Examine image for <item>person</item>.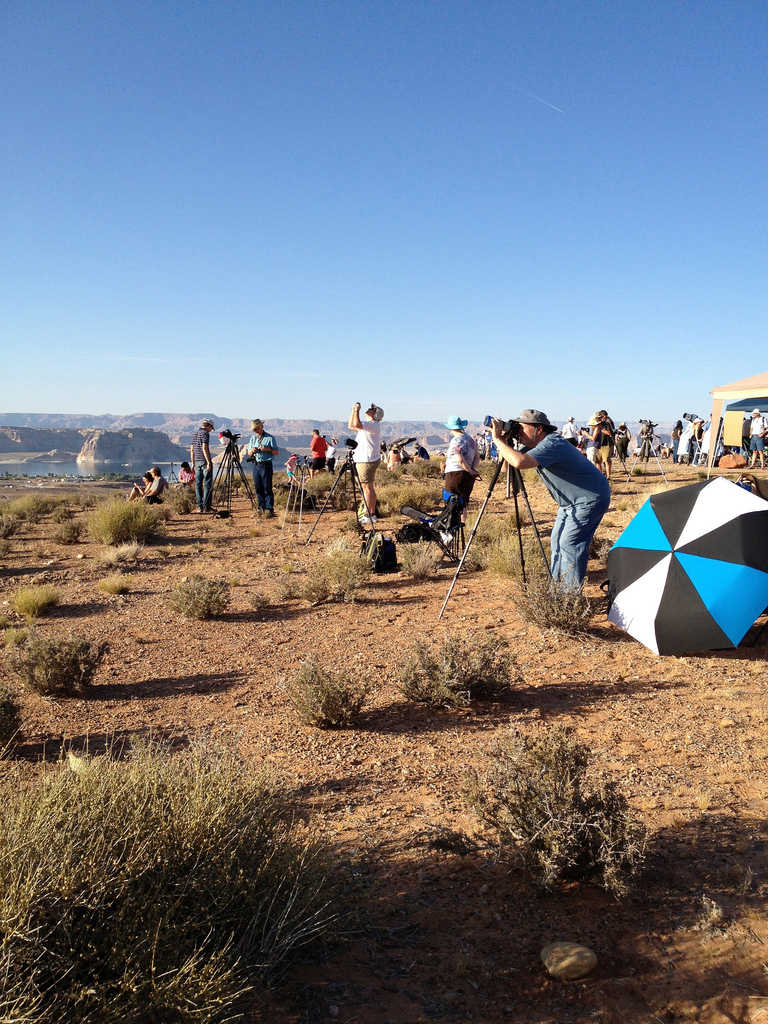
Examination result: 328, 438, 339, 475.
